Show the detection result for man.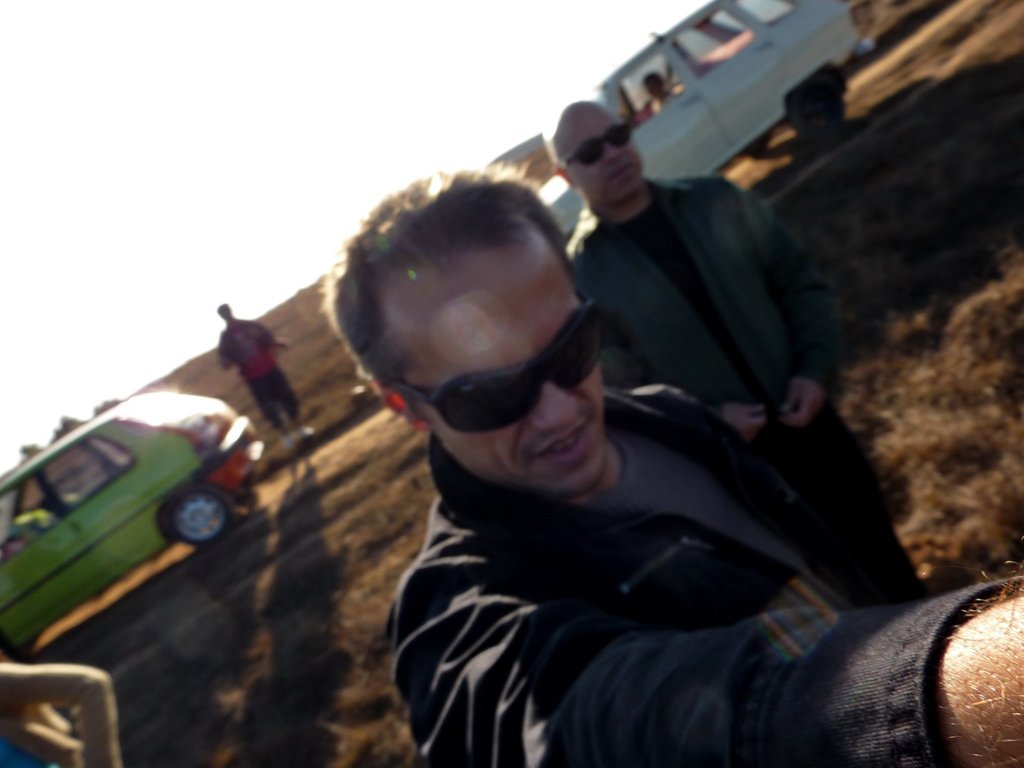
box(548, 89, 929, 599).
